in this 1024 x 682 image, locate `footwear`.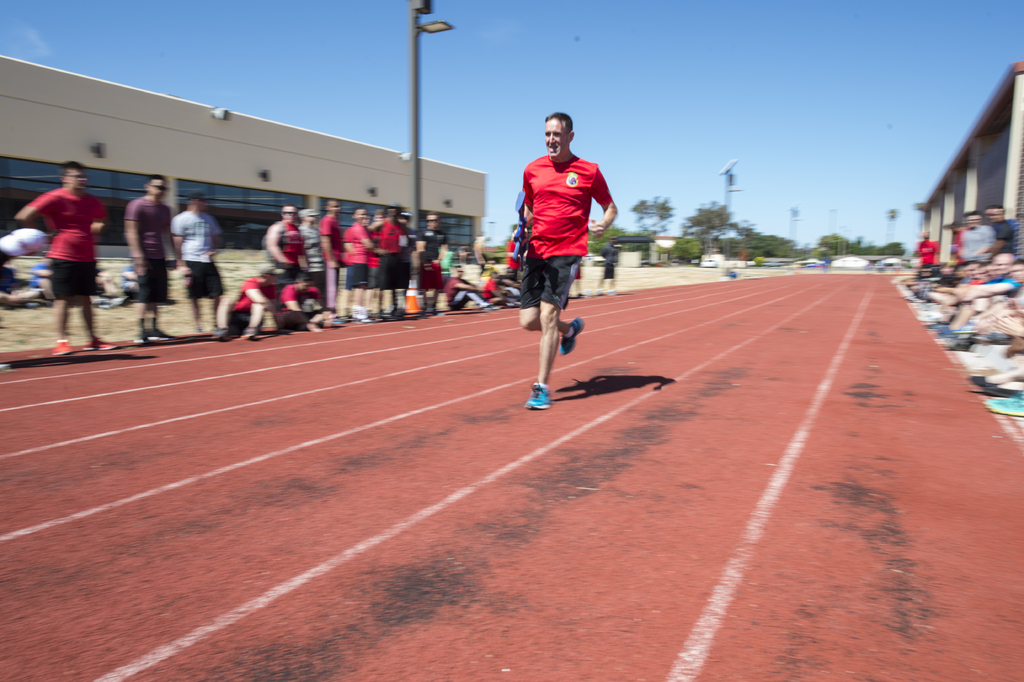
Bounding box: bbox(554, 315, 587, 354).
